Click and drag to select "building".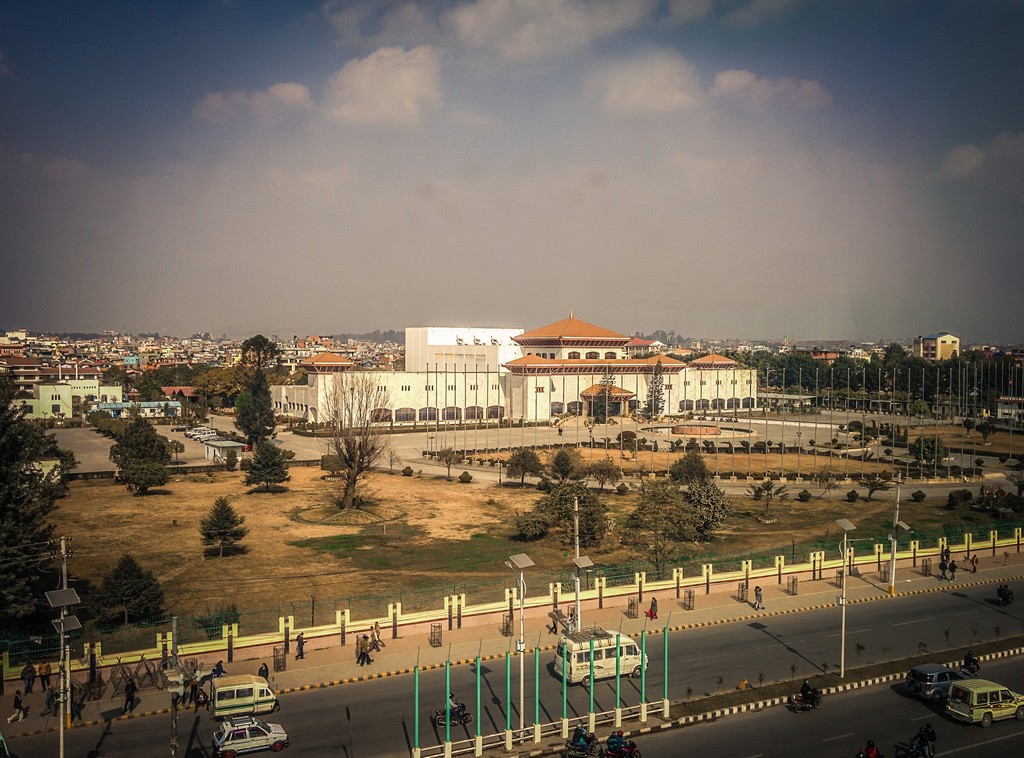
Selection: <box>6,382,71,420</box>.
